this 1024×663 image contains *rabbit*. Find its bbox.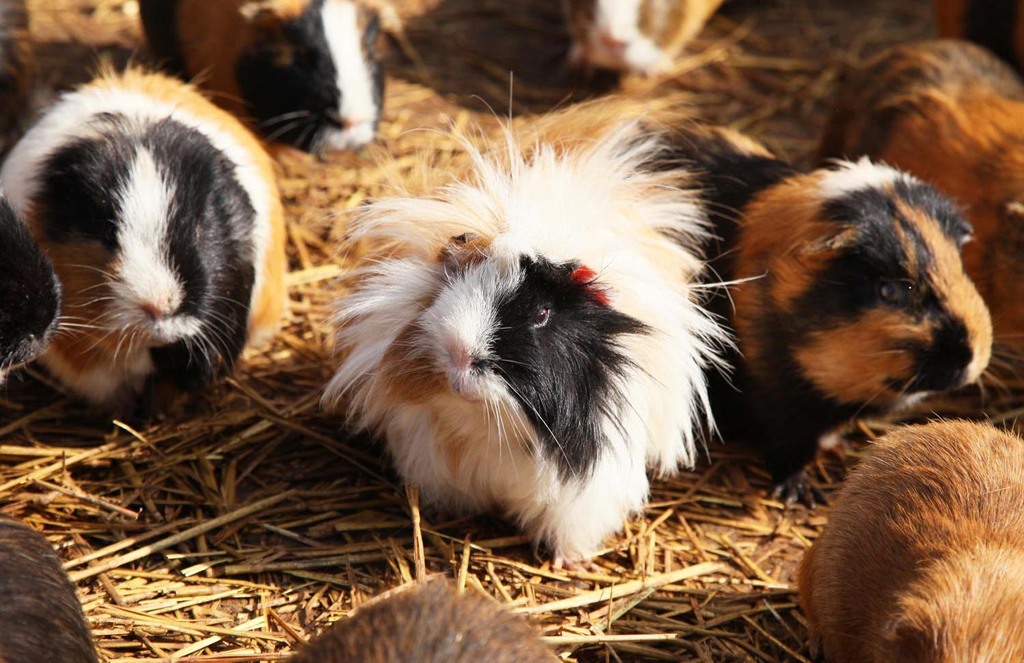
685:124:1023:483.
